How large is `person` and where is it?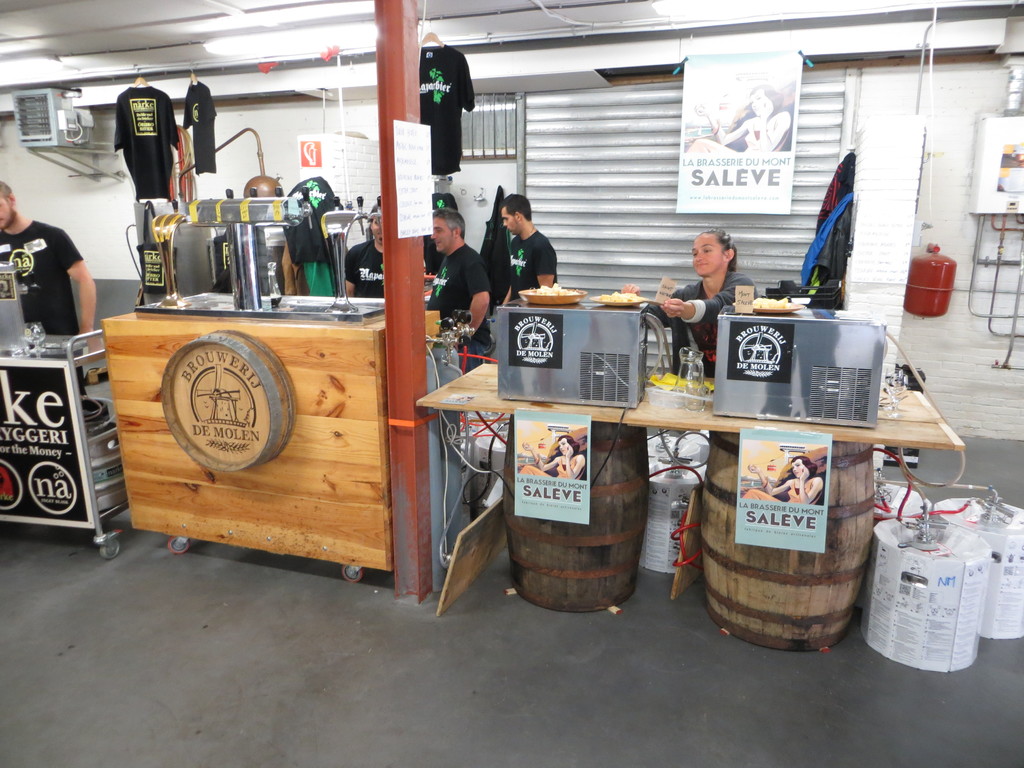
Bounding box: left=422, top=209, right=493, bottom=374.
